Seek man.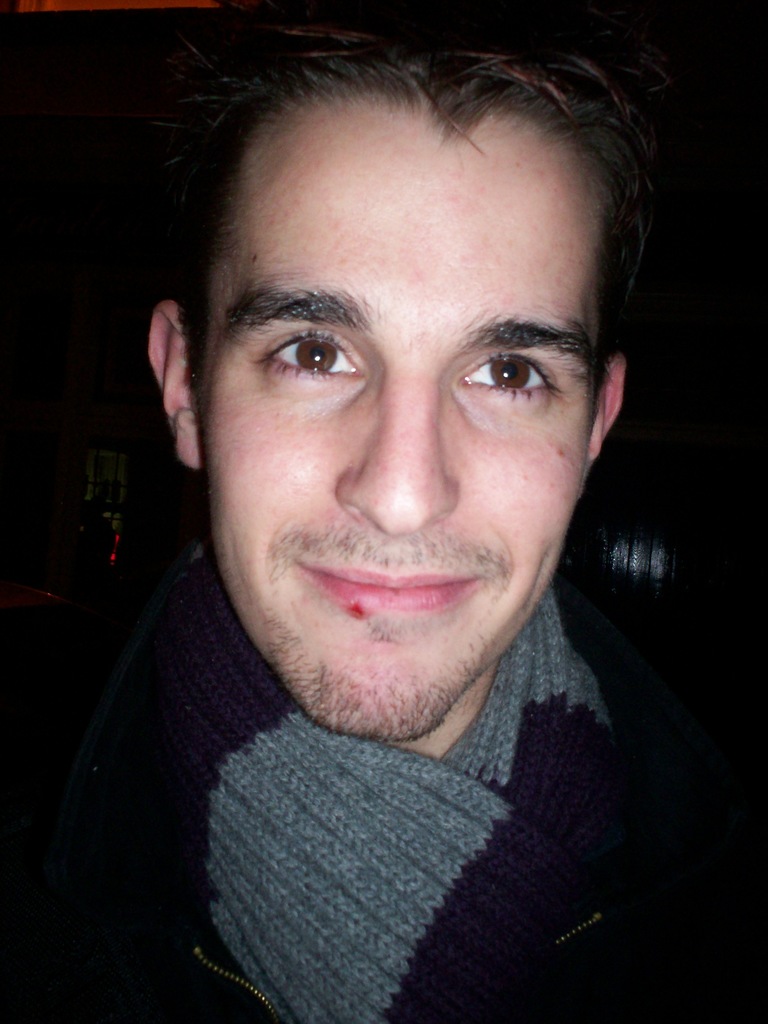
bbox(24, 0, 767, 996).
